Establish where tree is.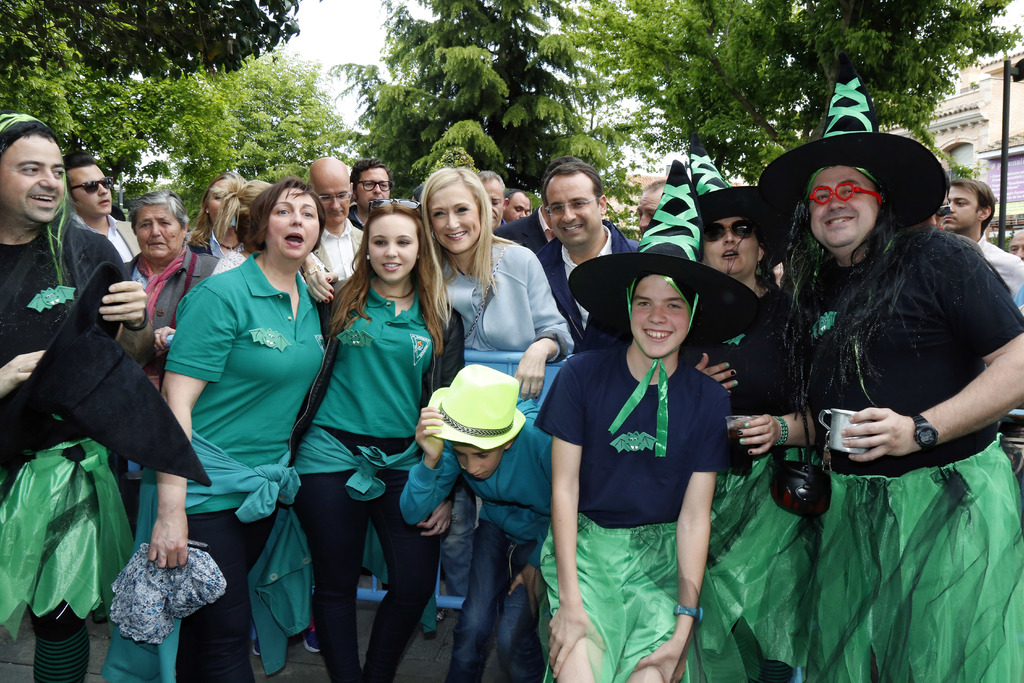
Established at region(579, 0, 1023, 184).
